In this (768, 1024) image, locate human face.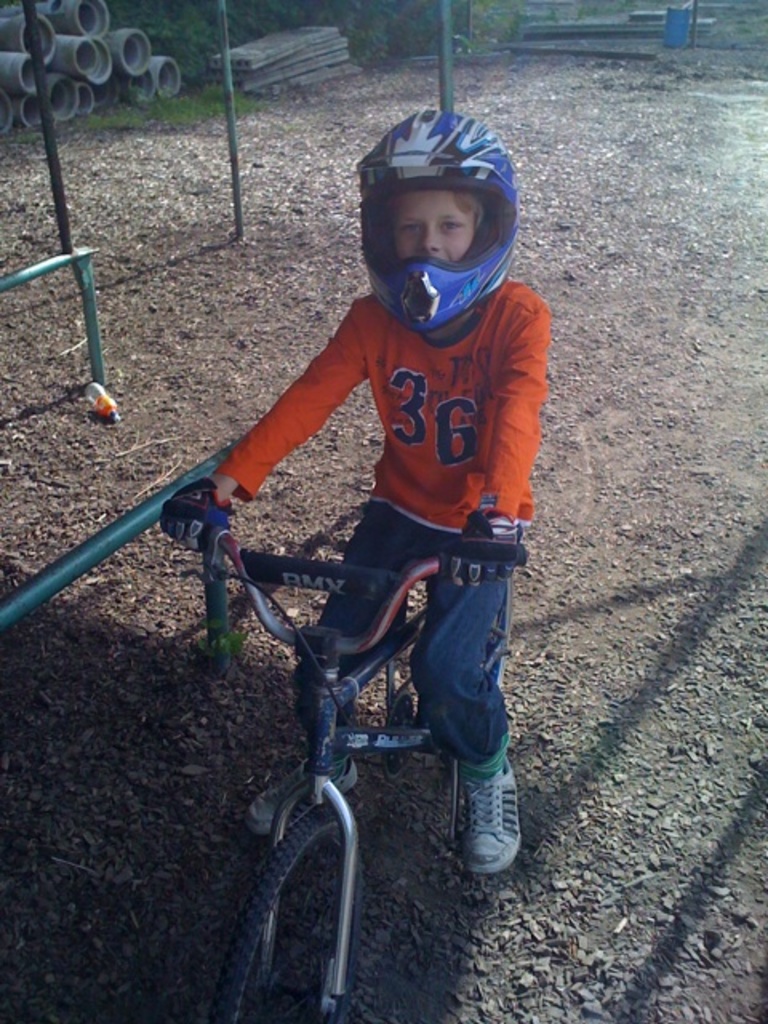
Bounding box: BBox(390, 189, 477, 266).
